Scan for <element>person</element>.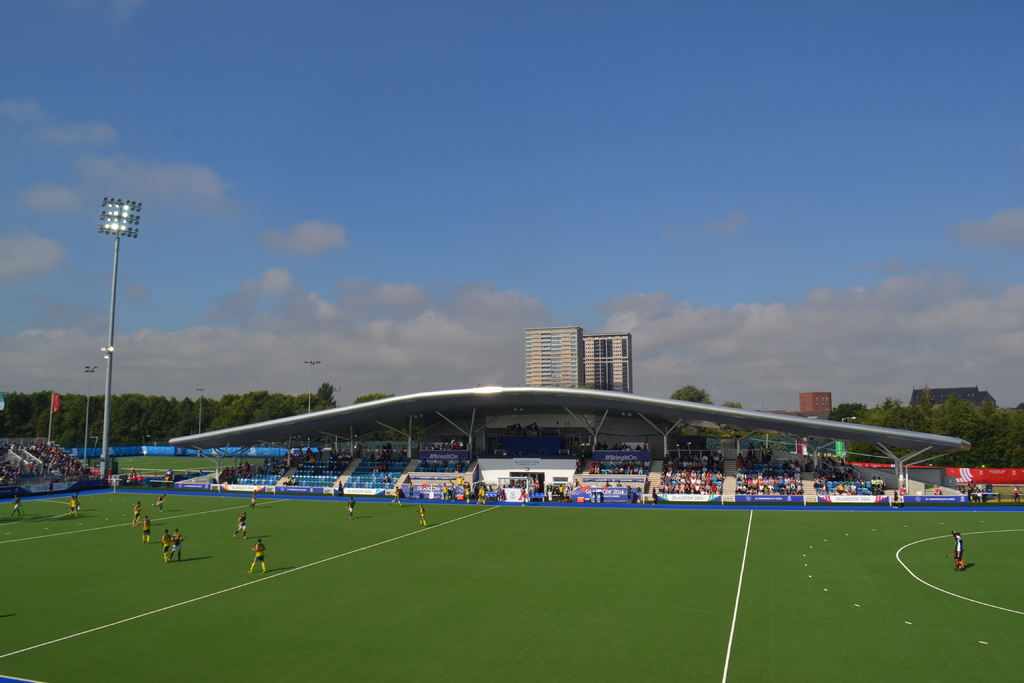
Scan result: crop(983, 484, 992, 499).
